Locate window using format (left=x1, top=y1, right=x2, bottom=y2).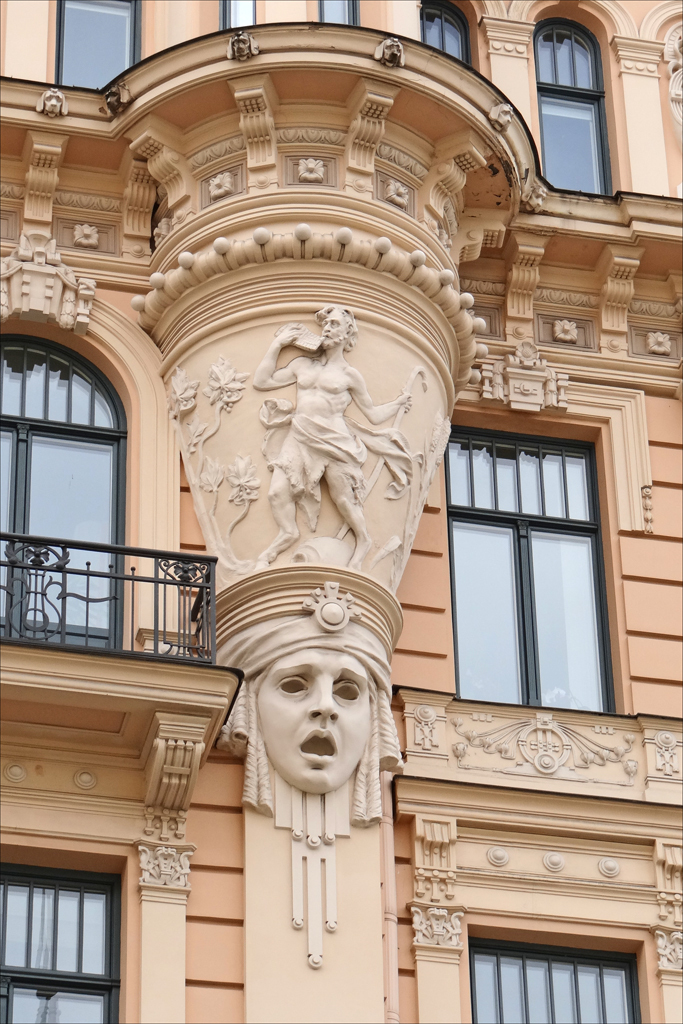
(left=451, top=402, right=631, bottom=714).
